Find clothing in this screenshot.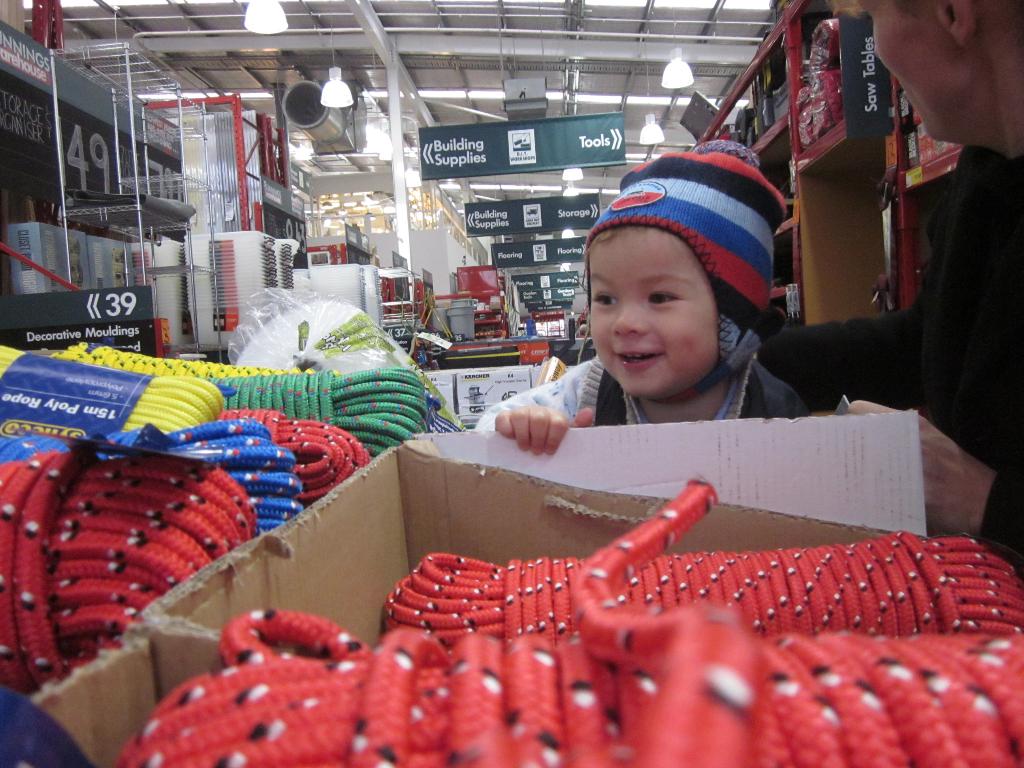
The bounding box for clothing is (474, 346, 811, 430).
